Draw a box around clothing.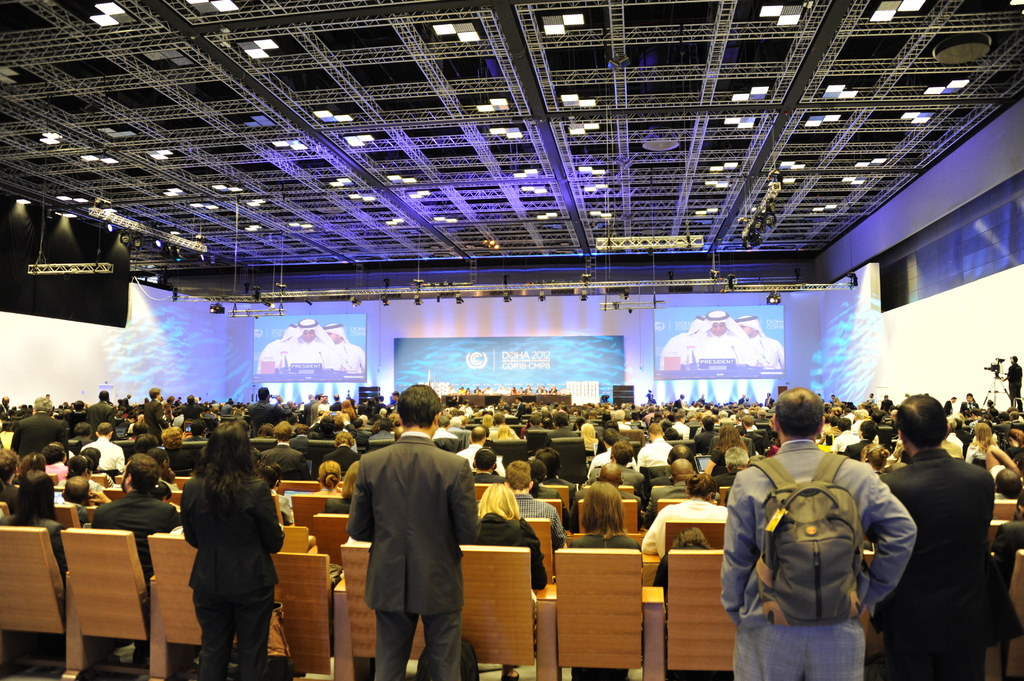
region(266, 445, 311, 481).
